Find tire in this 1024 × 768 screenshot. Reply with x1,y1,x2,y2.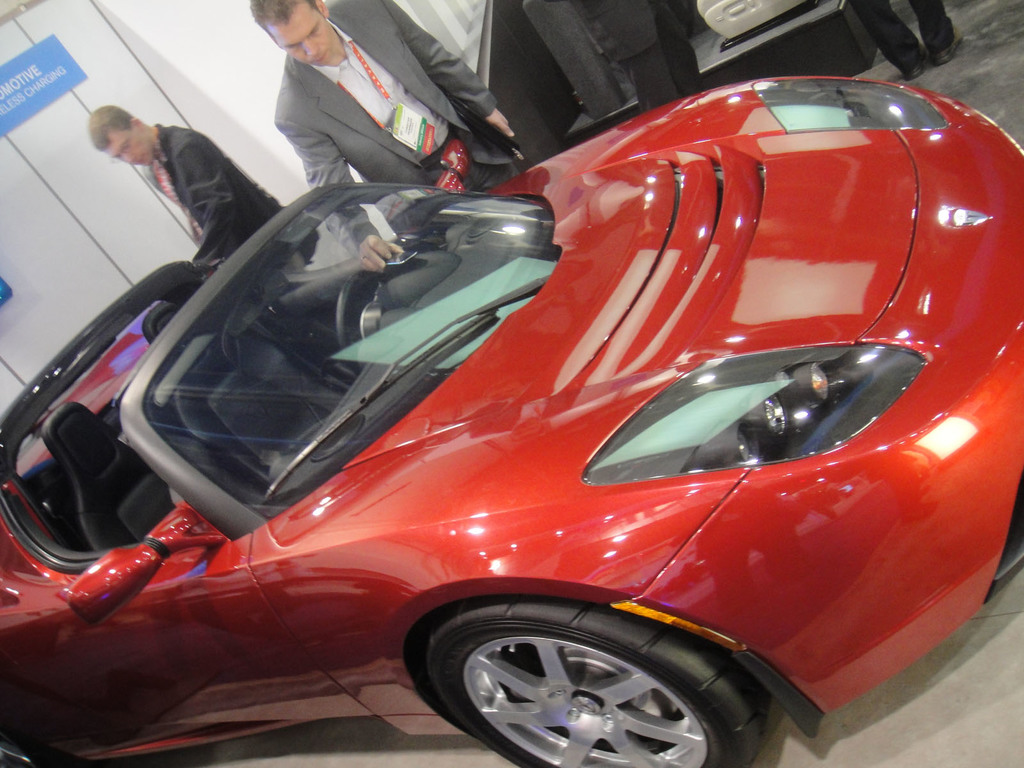
420,603,778,767.
